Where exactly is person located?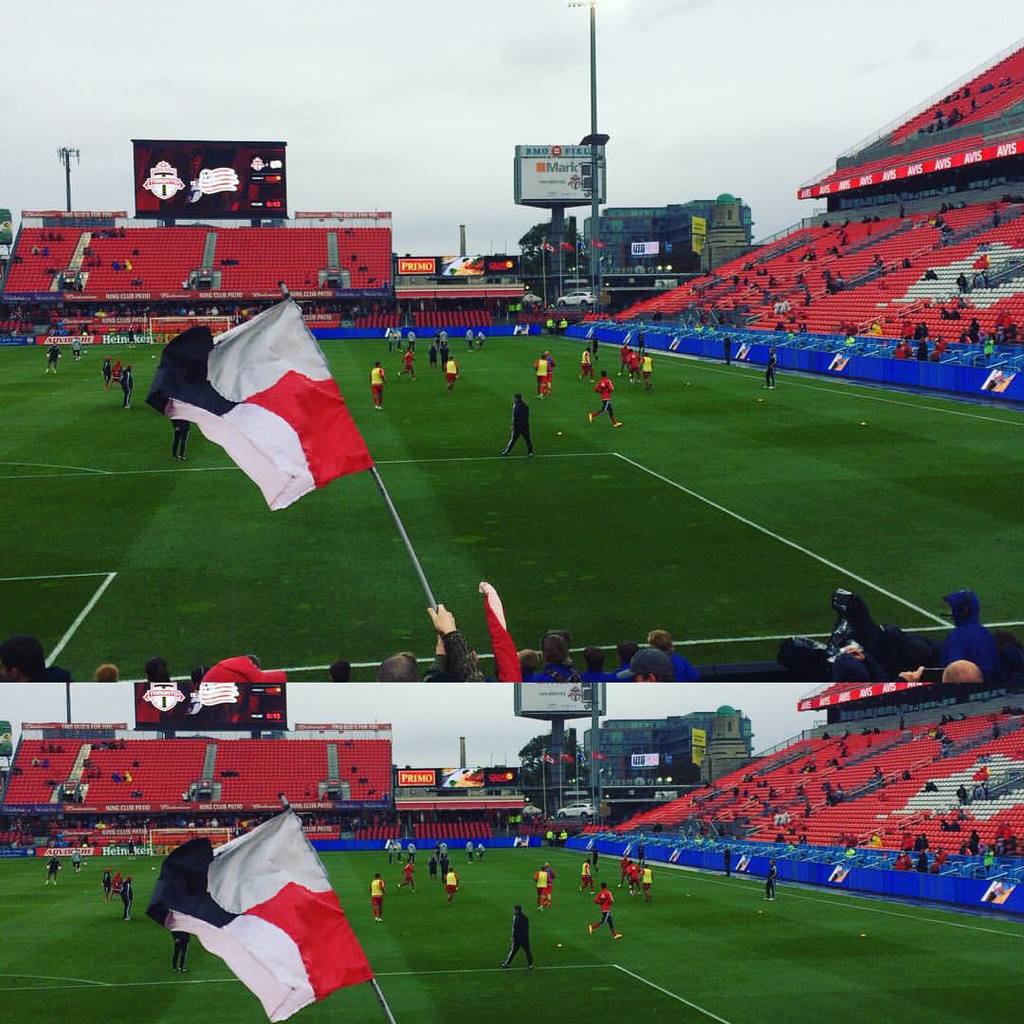
Its bounding box is box=[477, 330, 484, 355].
